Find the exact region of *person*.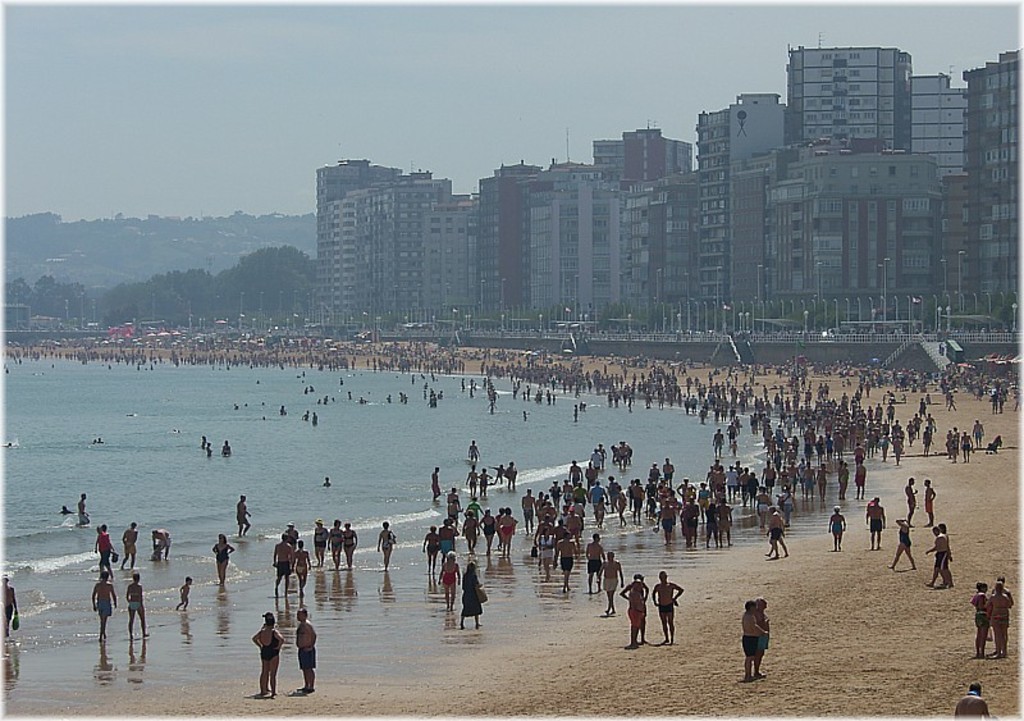
Exact region: 749:598:792:686.
